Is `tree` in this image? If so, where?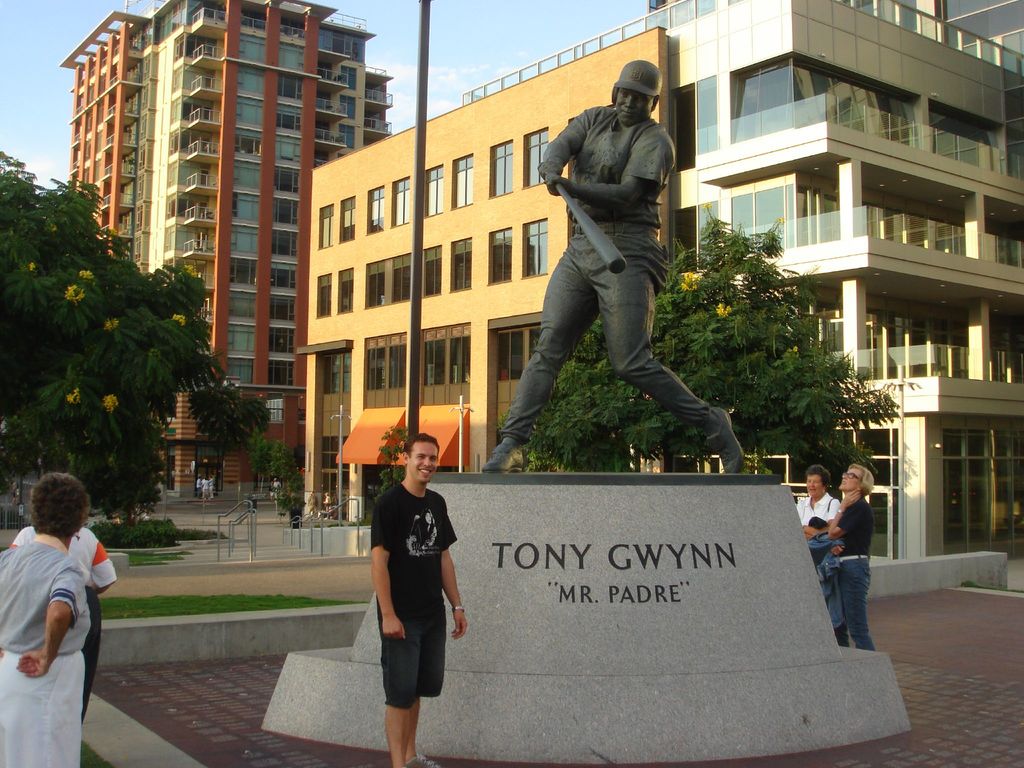
Yes, at locate(185, 373, 282, 506).
